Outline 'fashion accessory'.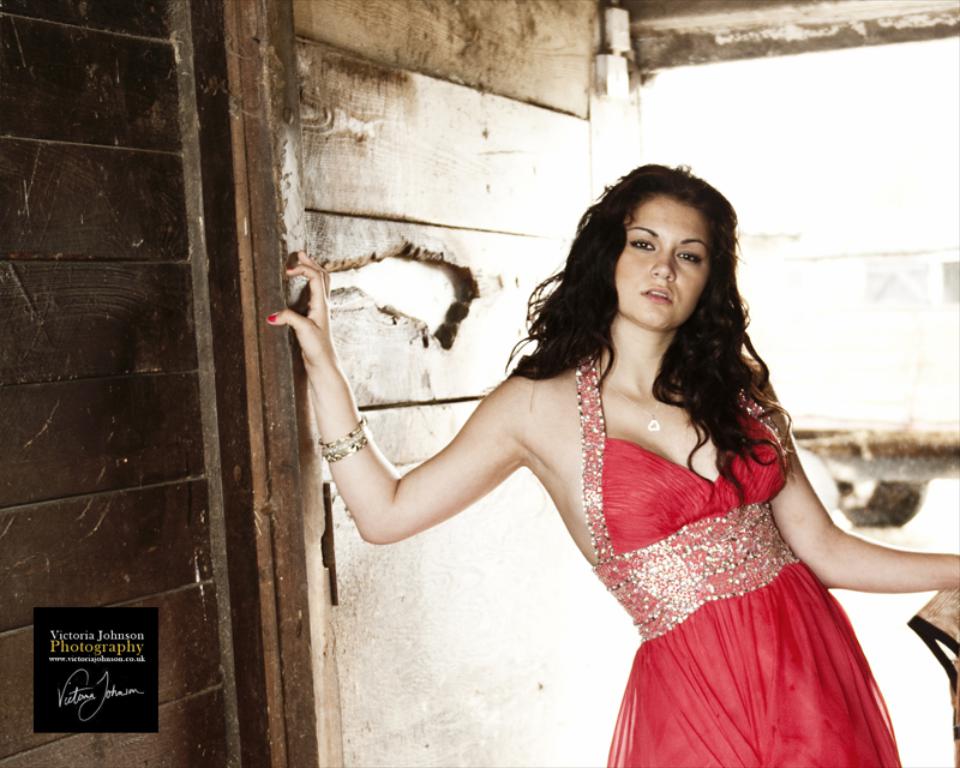
Outline: <box>322,438,374,463</box>.
